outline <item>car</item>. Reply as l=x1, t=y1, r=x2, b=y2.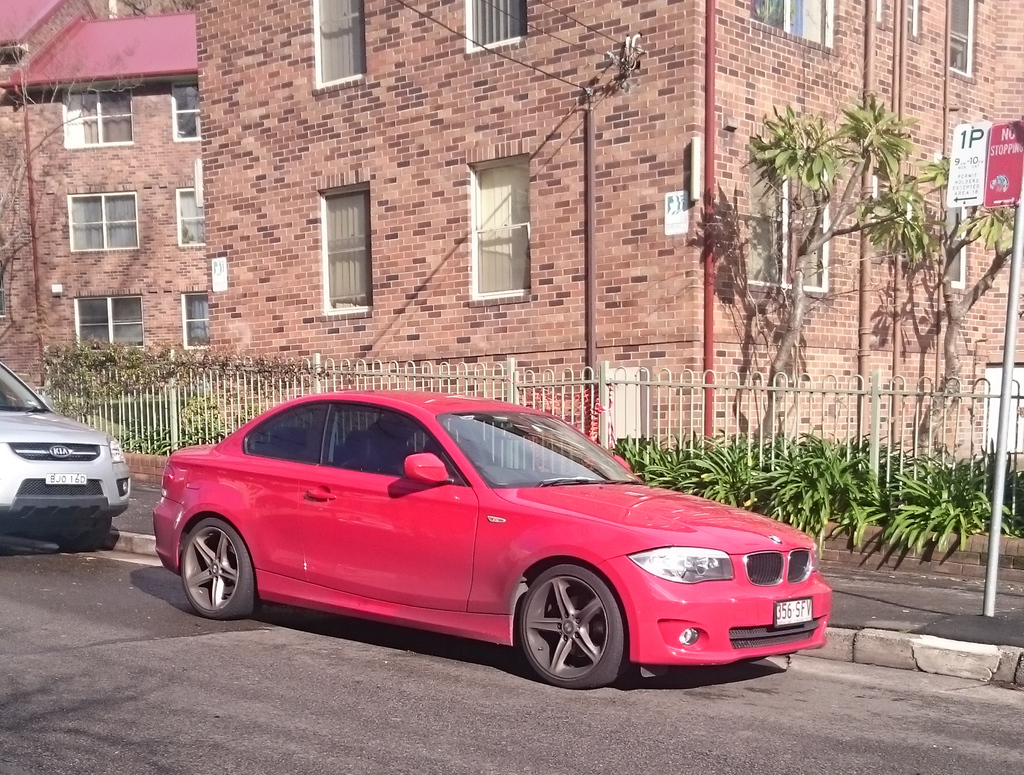
l=0, t=368, r=135, b=552.
